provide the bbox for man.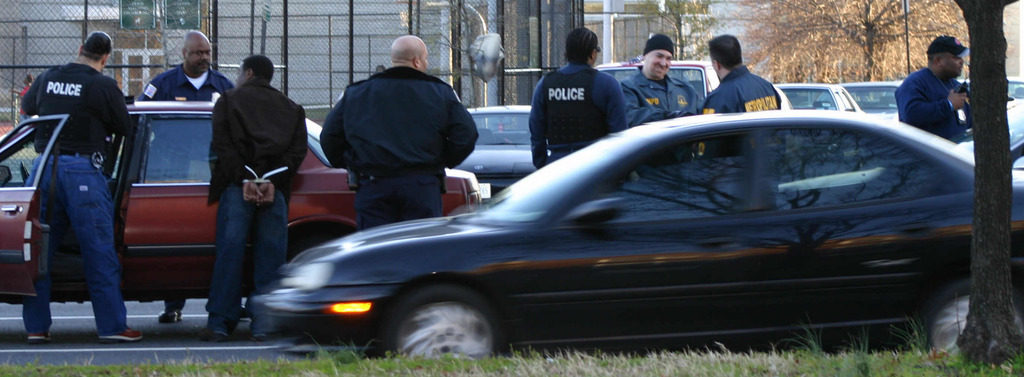
147, 34, 238, 328.
